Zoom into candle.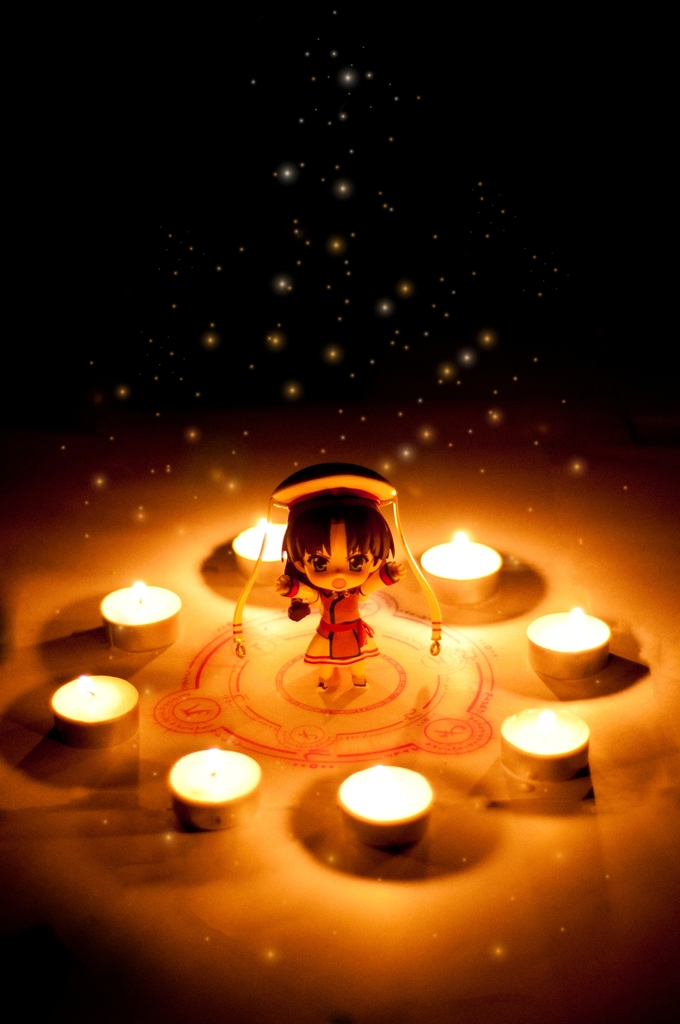
Zoom target: pyautogui.locateOnScreen(168, 745, 266, 834).
